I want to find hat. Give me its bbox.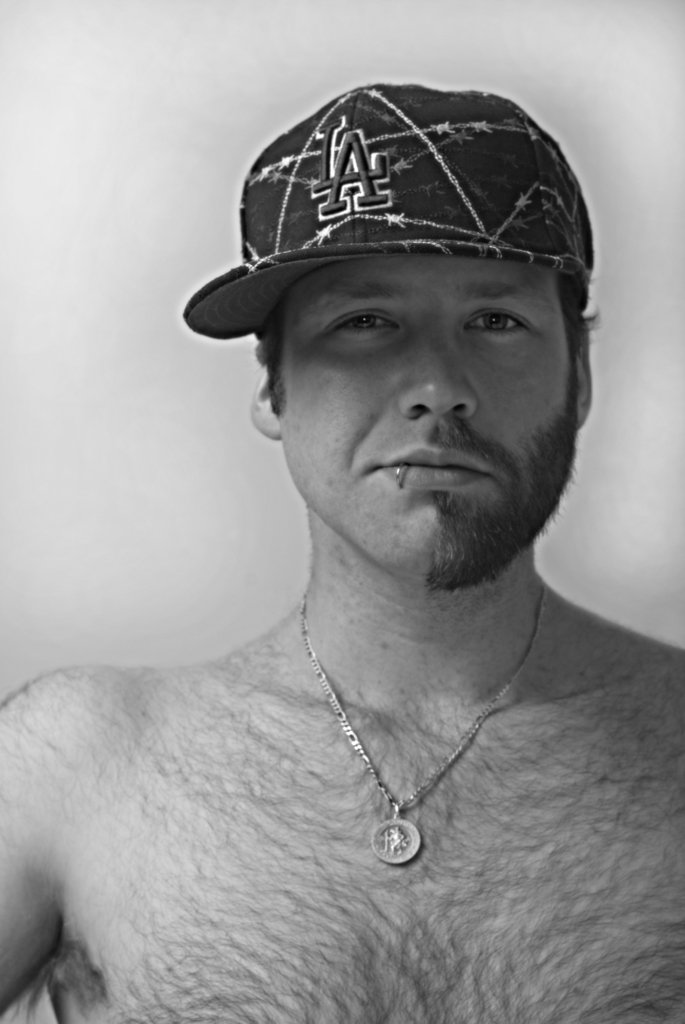
[left=177, top=76, right=589, bottom=339].
